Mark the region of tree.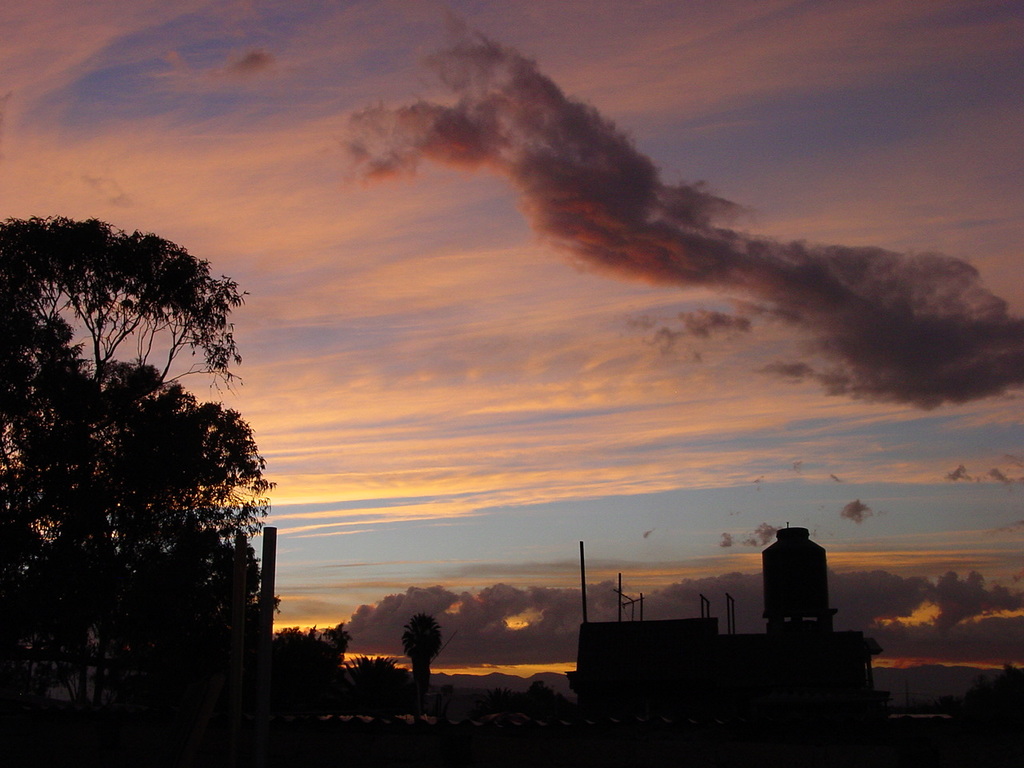
Region: 400,614,450,700.
